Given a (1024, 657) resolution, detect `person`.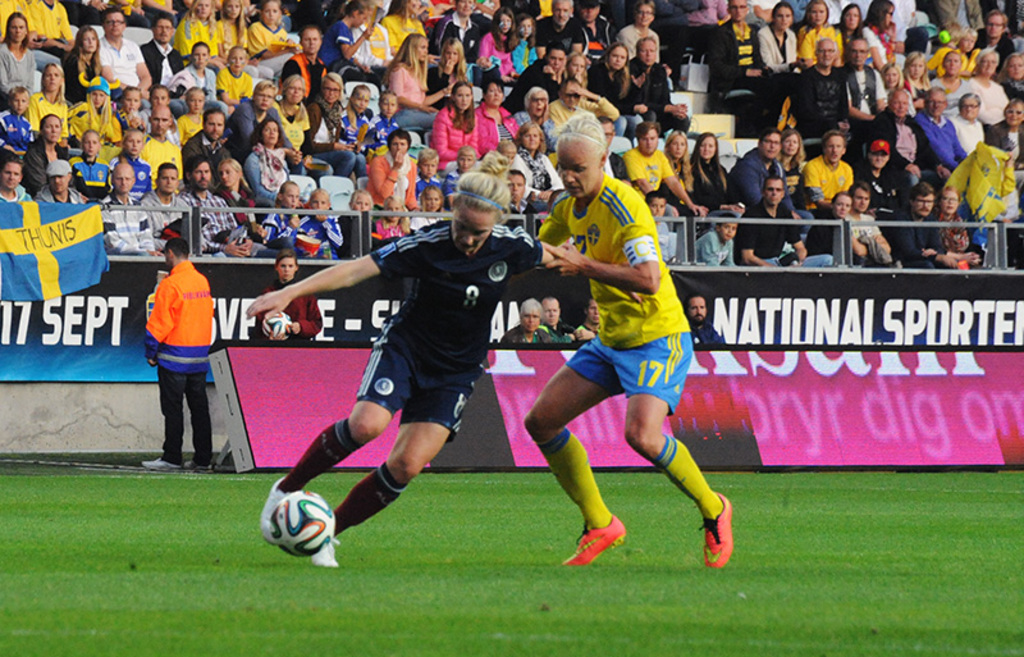
bbox=(920, 79, 974, 169).
